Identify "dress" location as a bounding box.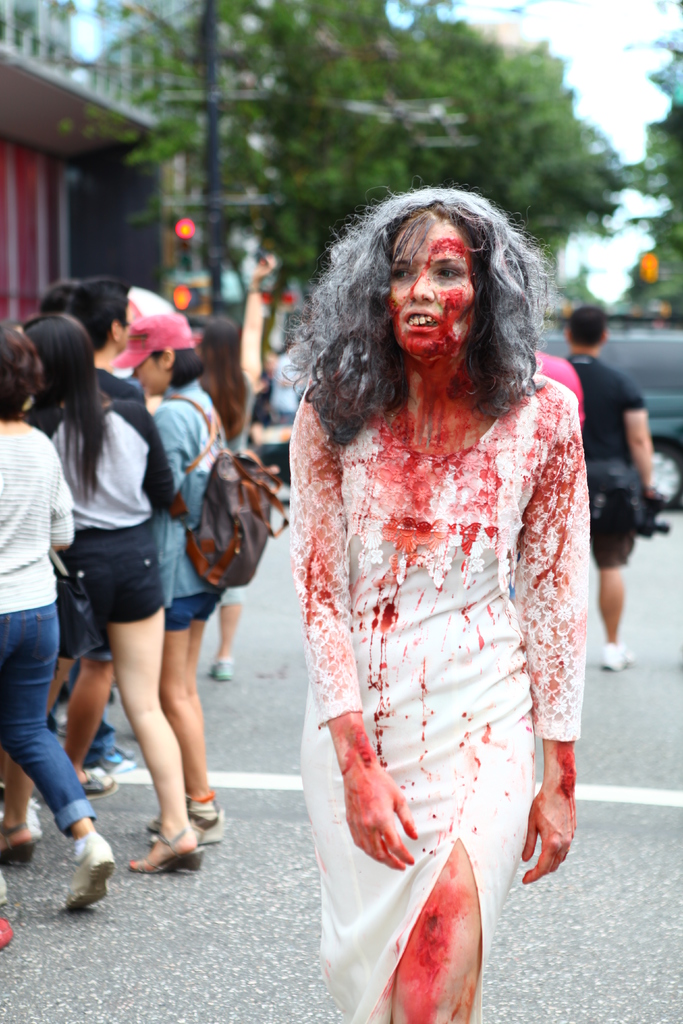
(290, 375, 589, 1023).
